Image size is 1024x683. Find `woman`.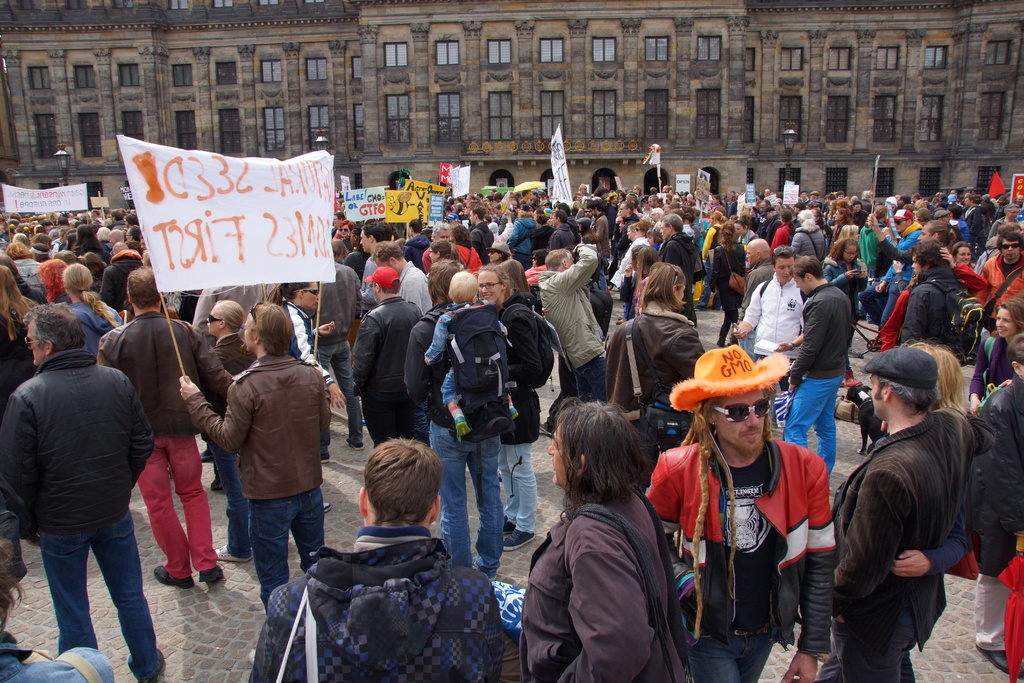
select_region(823, 239, 869, 352).
